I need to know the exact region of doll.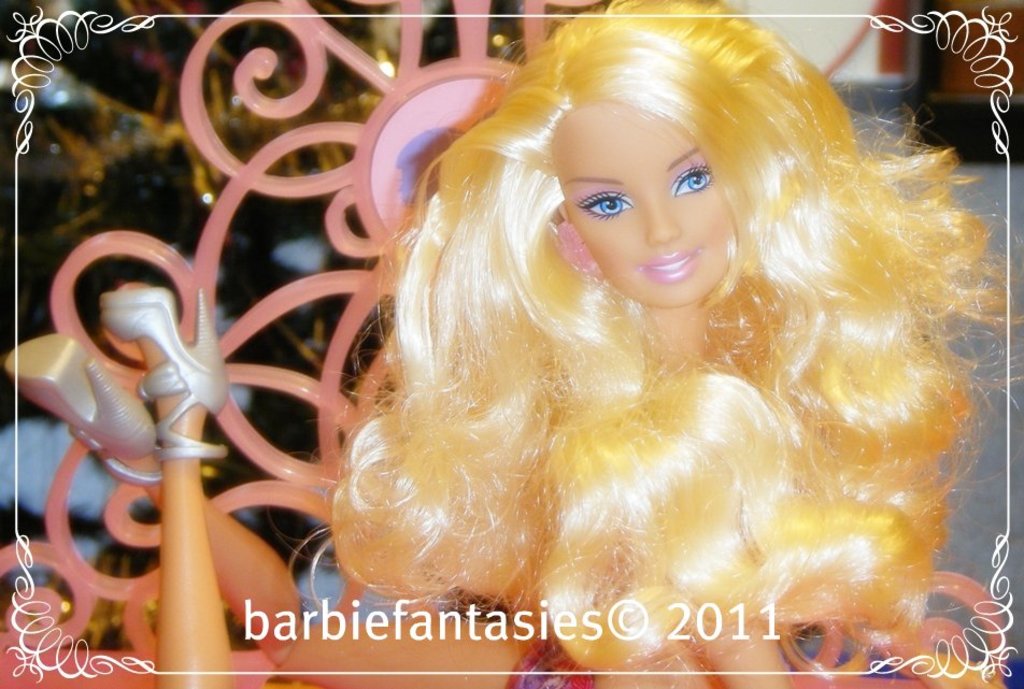
Region: region(232, 37, 992, 676).
